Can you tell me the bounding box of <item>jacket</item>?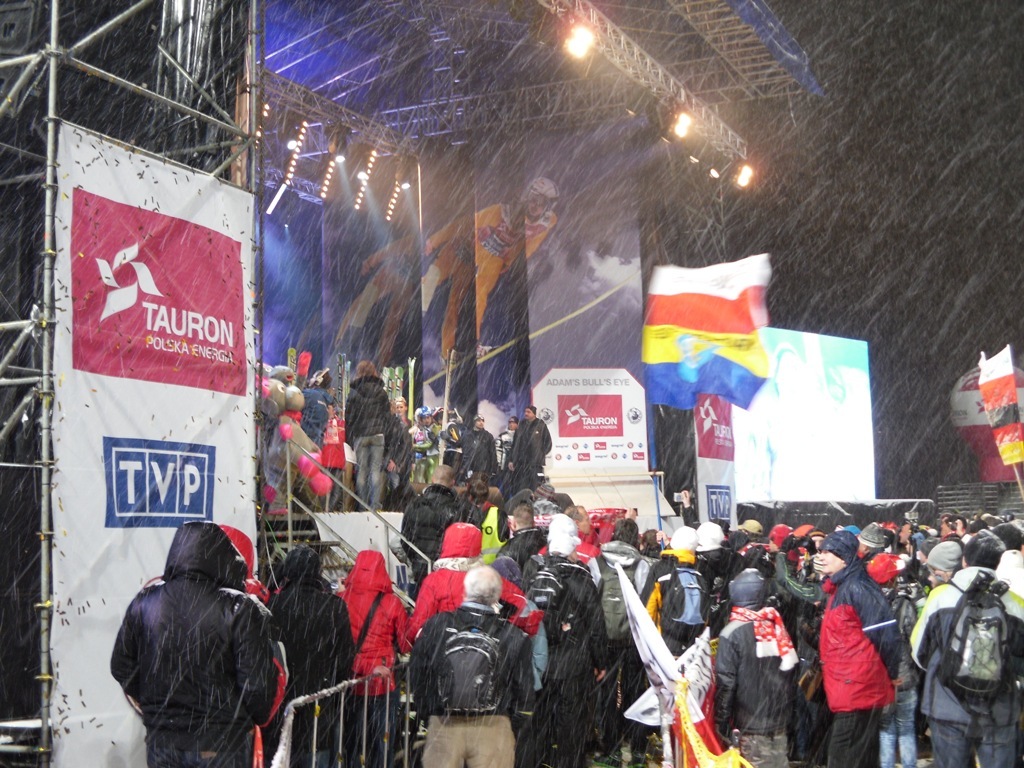
detection(911, 563, 1023, 731).
